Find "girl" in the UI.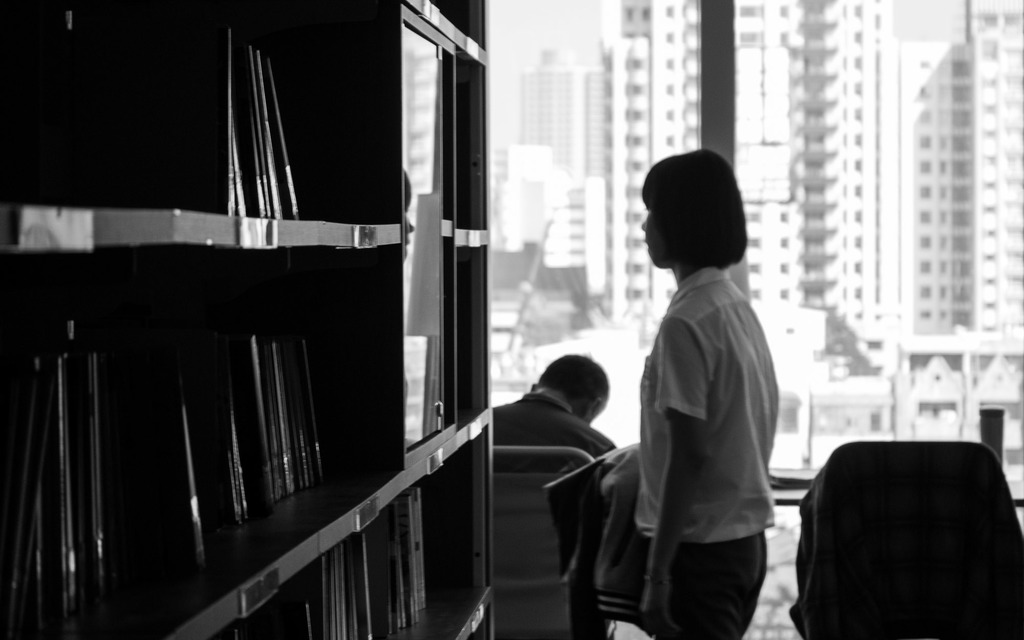
UI element at detection(632, 144, 787, 639).
